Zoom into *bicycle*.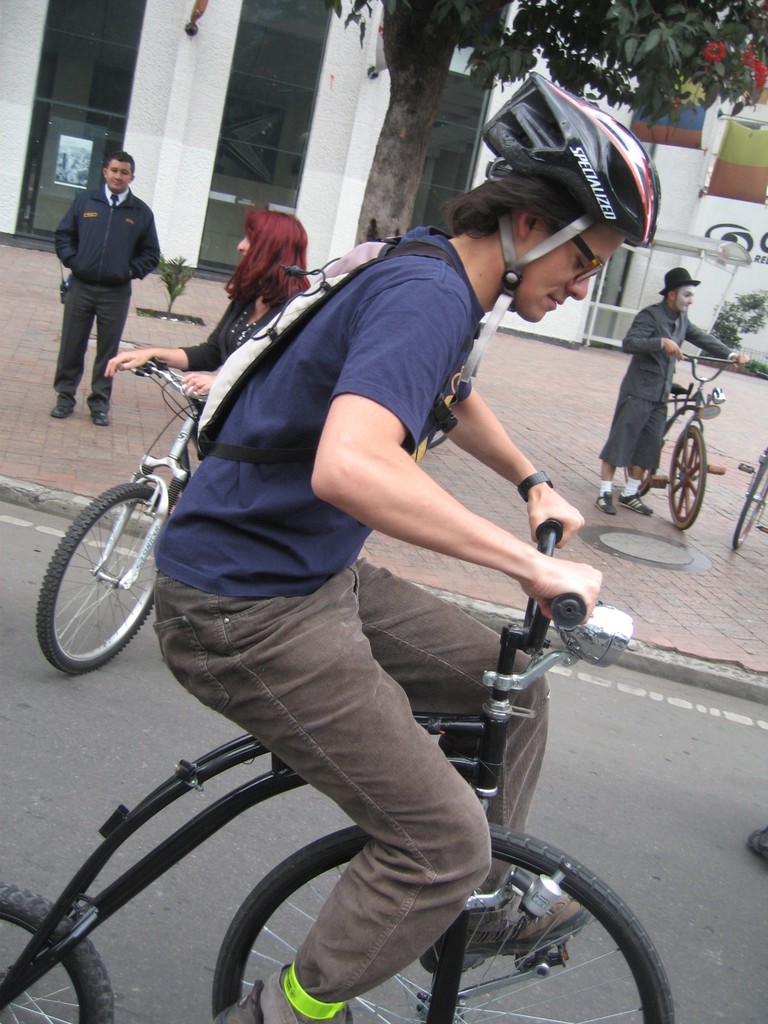
Zoom target: pyautogui.locateOnScreen(5, 447, 712, 1005).
